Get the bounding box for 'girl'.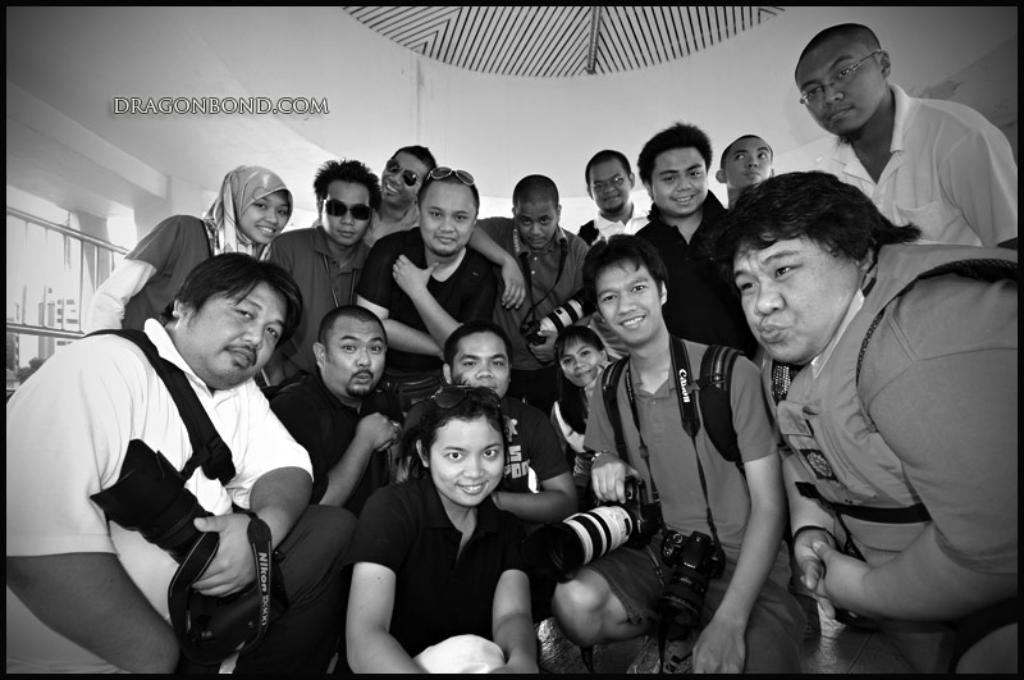
(334, 375, 535, 679).
